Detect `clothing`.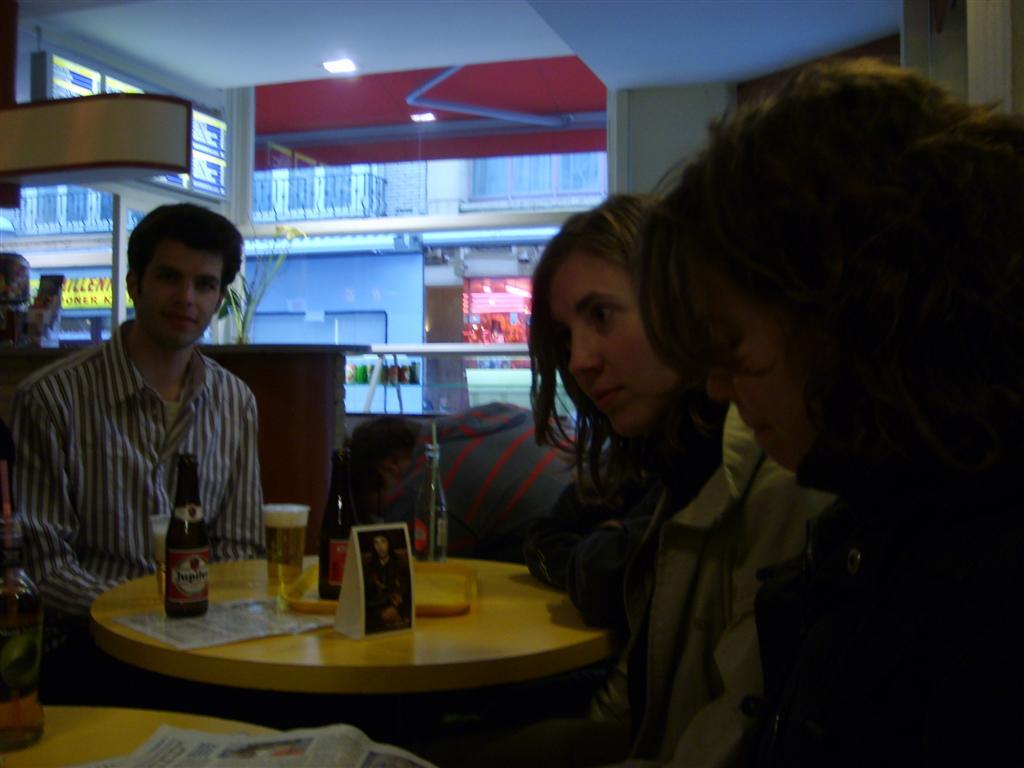
Detected at <region>23, 295, 277, 617</region>.
